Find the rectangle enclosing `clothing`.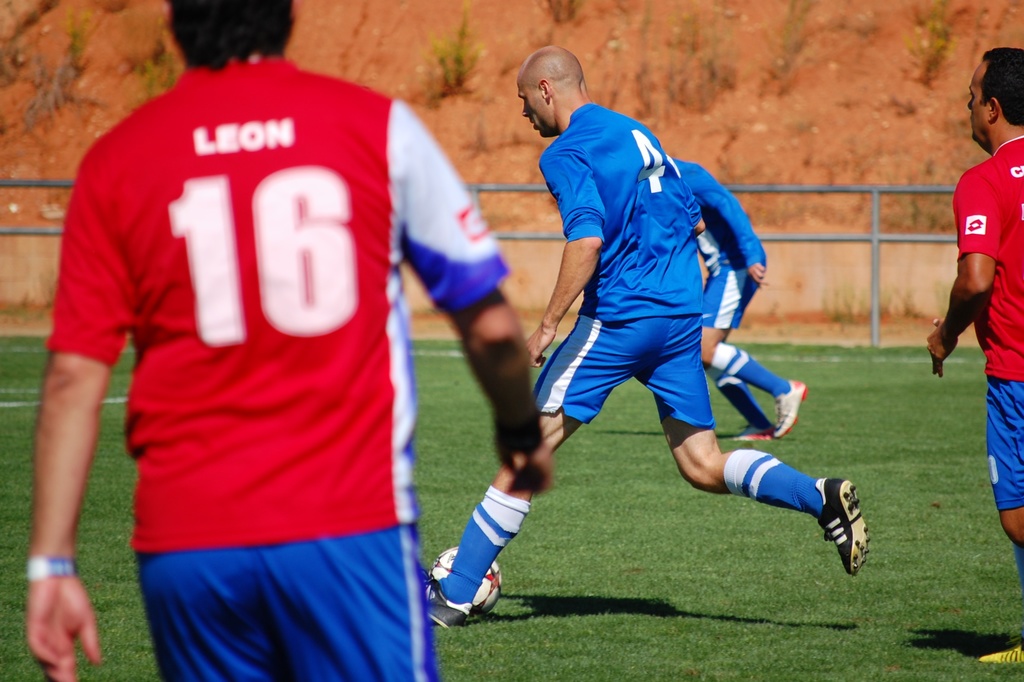
[x1=709, y1=165, x2=763, y2=336].
